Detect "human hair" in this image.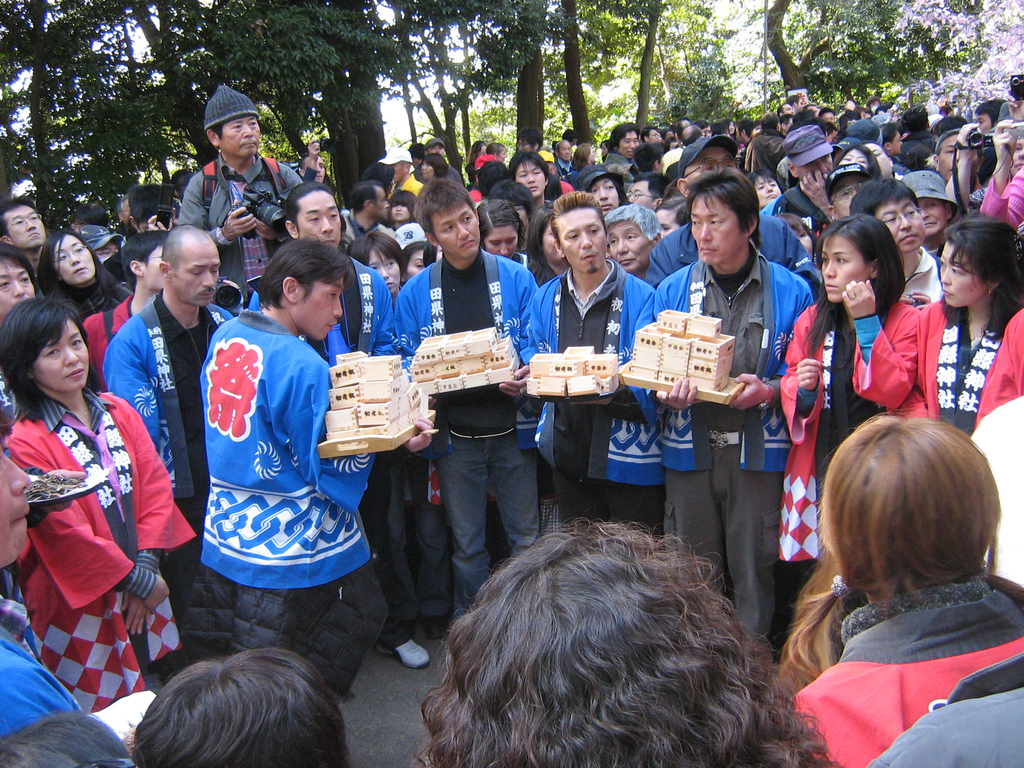
Detection: 675, 118, 689, 143.
